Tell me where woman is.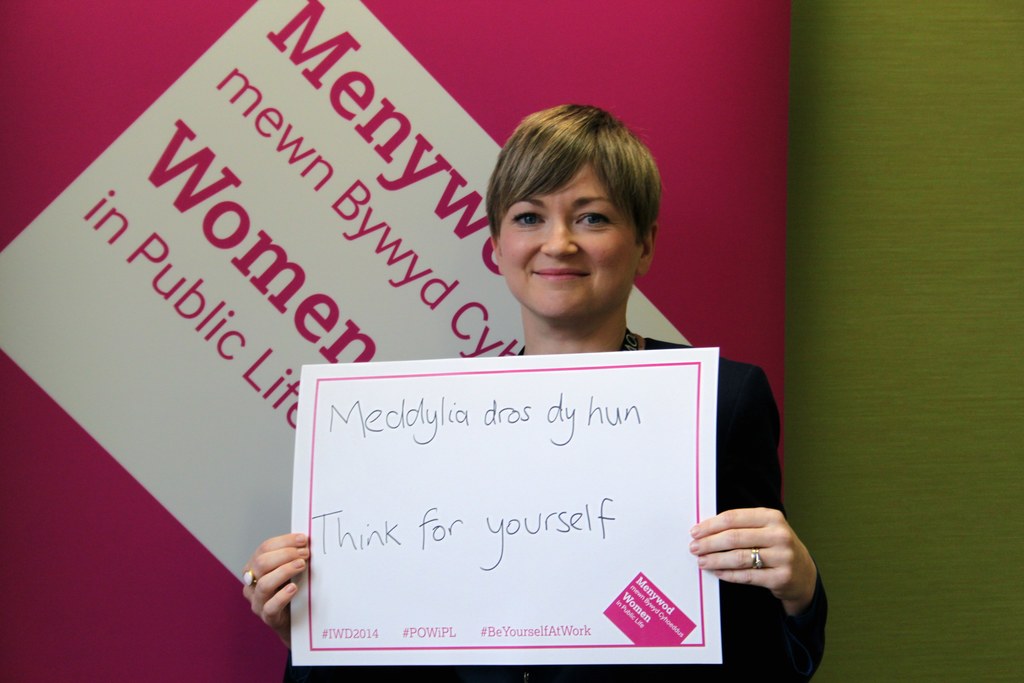
woman is at locate(221, 102, 755, 646).
